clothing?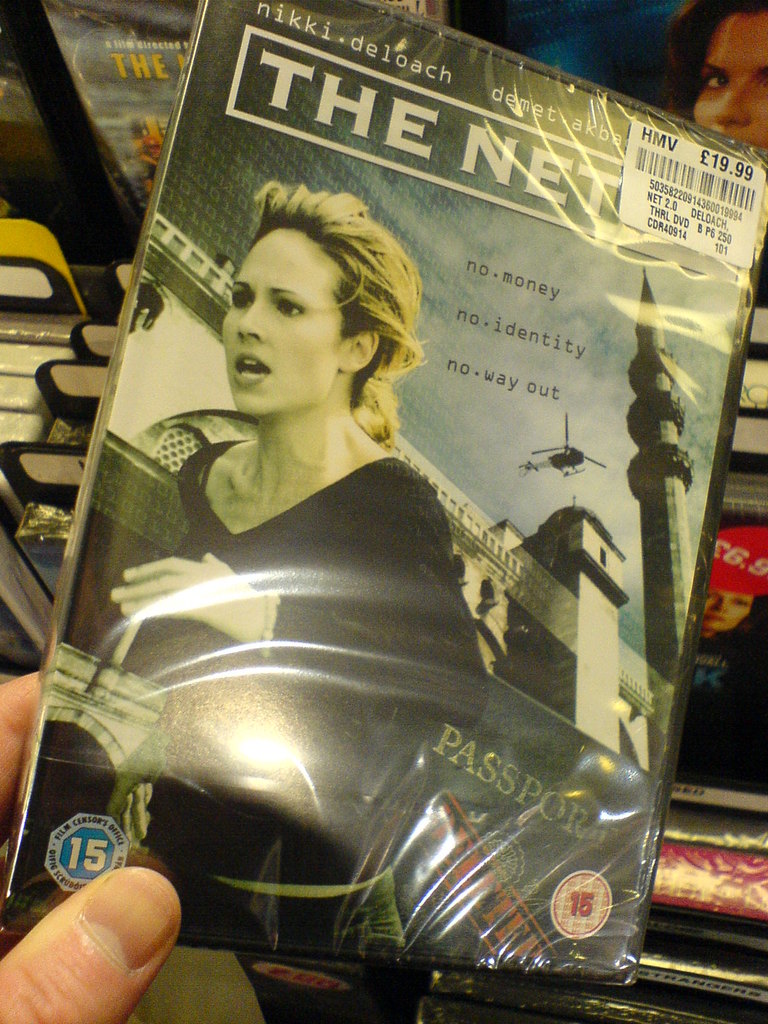
region(116, 314, 496, 703)
